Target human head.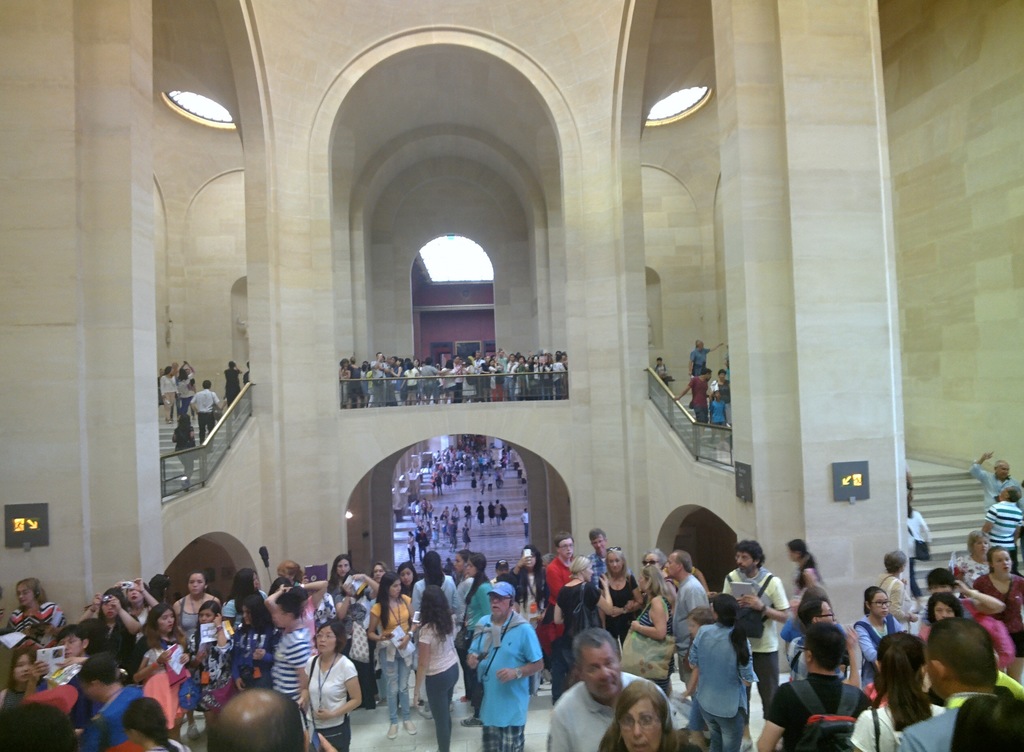
Target region: [left=277, top=559, right=300, bottom=583].
